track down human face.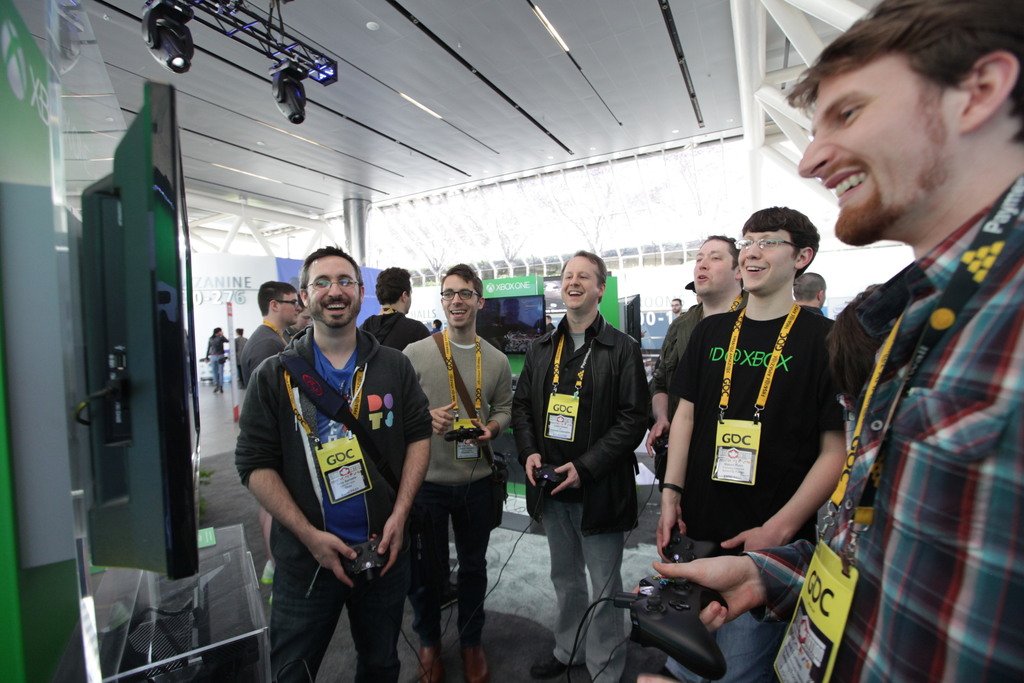
Tracked to 796, 54, 950, 242.
